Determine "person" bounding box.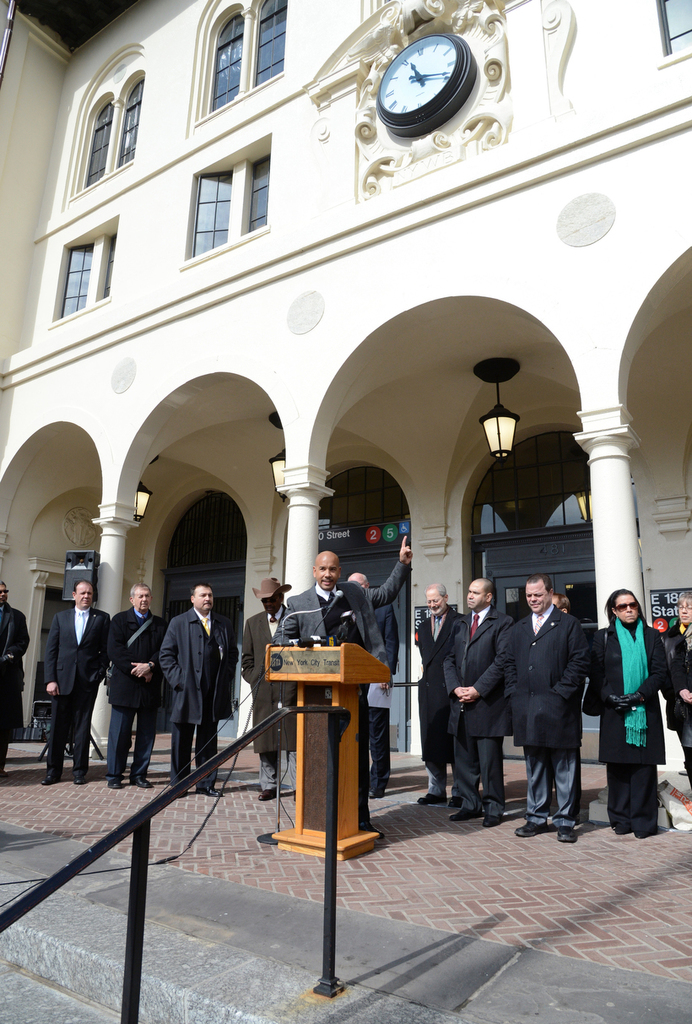
Determined: box(408, 582, 468, 808).
